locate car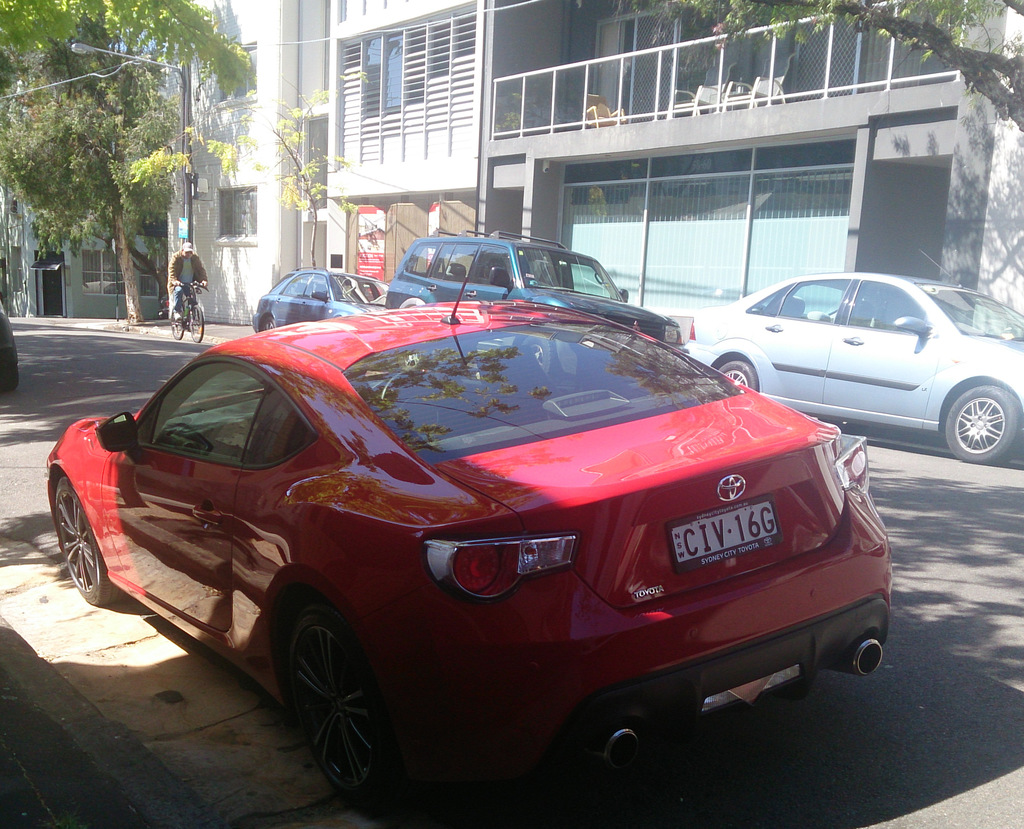
<region>256, 272, 378, 339</region>
